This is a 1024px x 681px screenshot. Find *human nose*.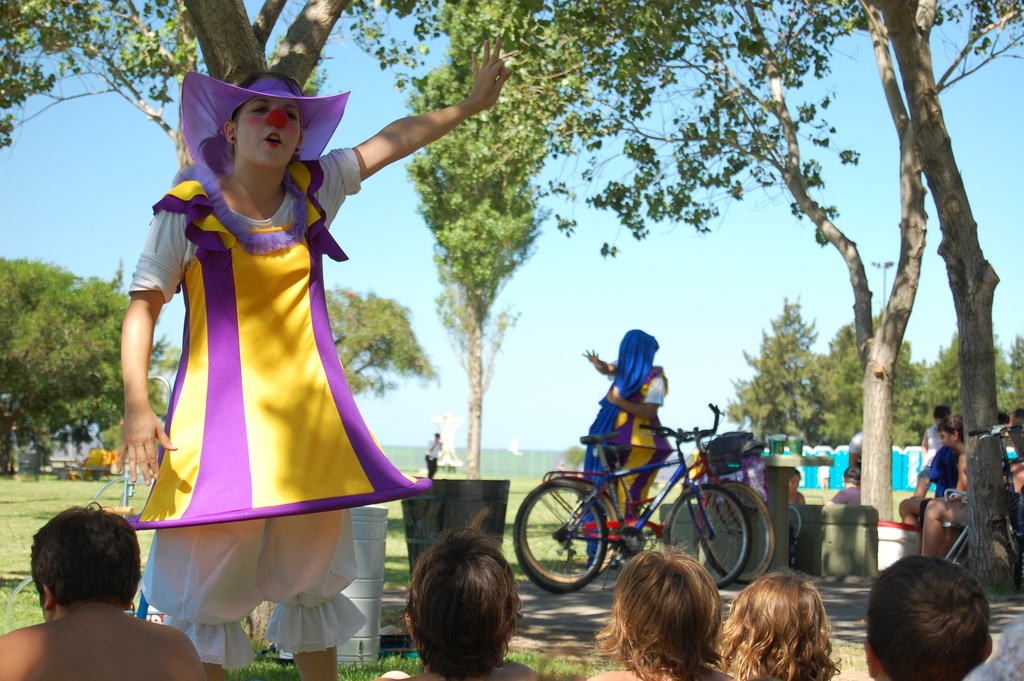
Bounding box: [268, 104, 286, 127].
